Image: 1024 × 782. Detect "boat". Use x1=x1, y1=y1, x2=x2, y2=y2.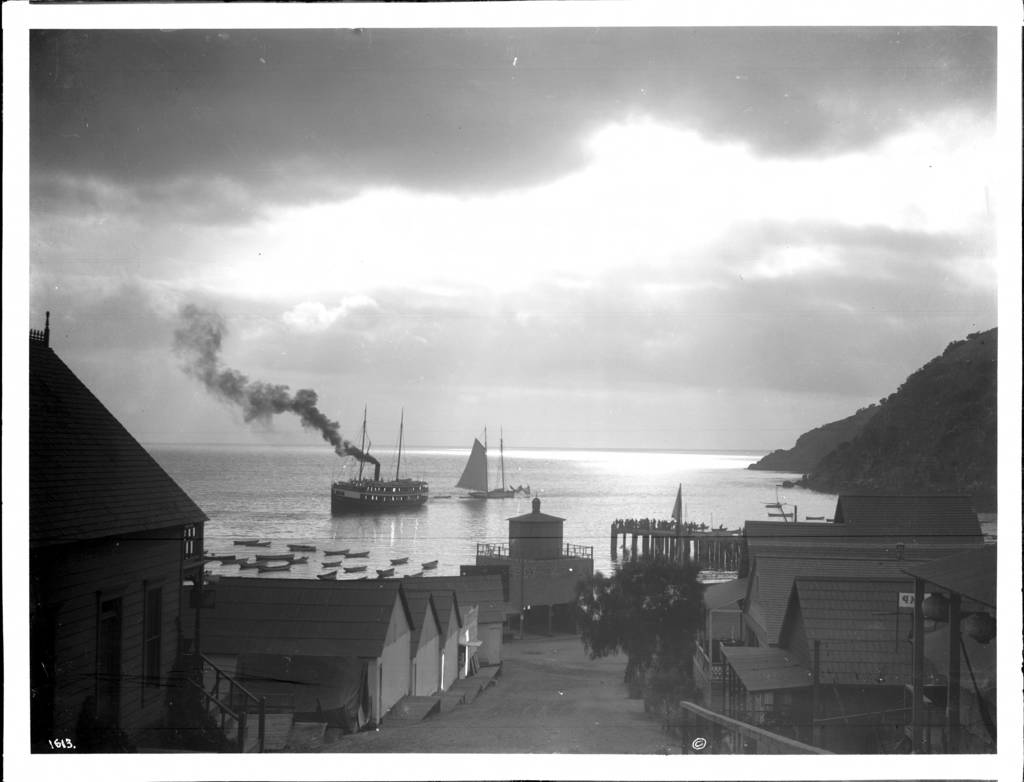
x1=255, y1=539, x2=267, y2=548.
